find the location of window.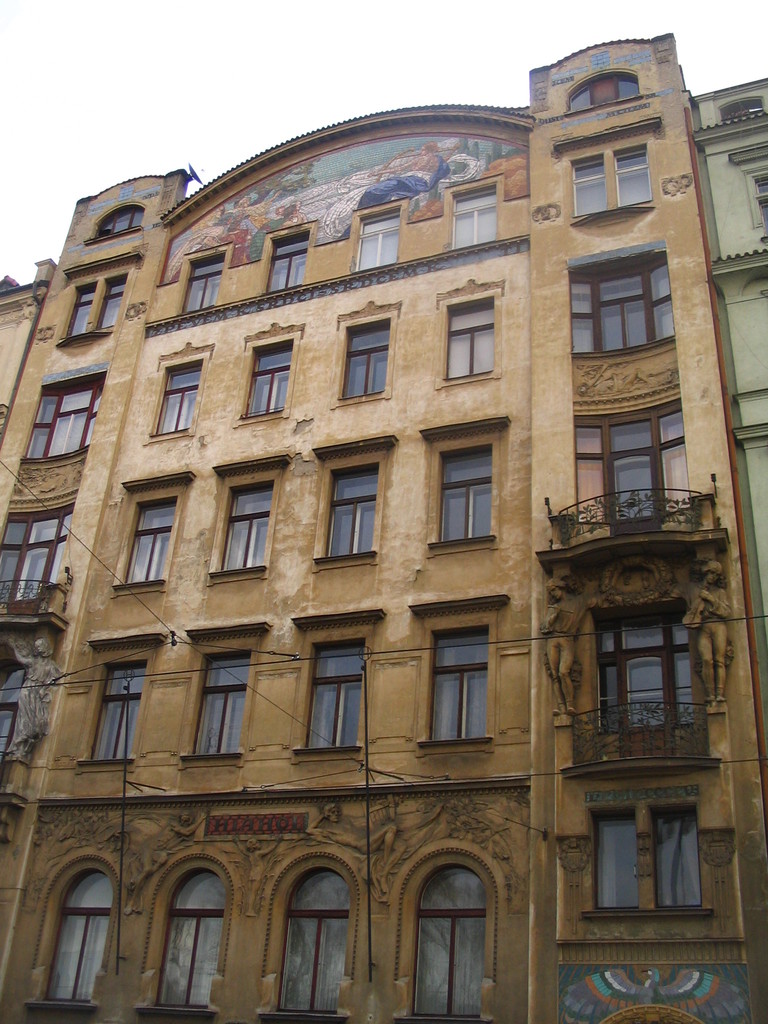
Location: bbox(322, 291, 403, 410).
